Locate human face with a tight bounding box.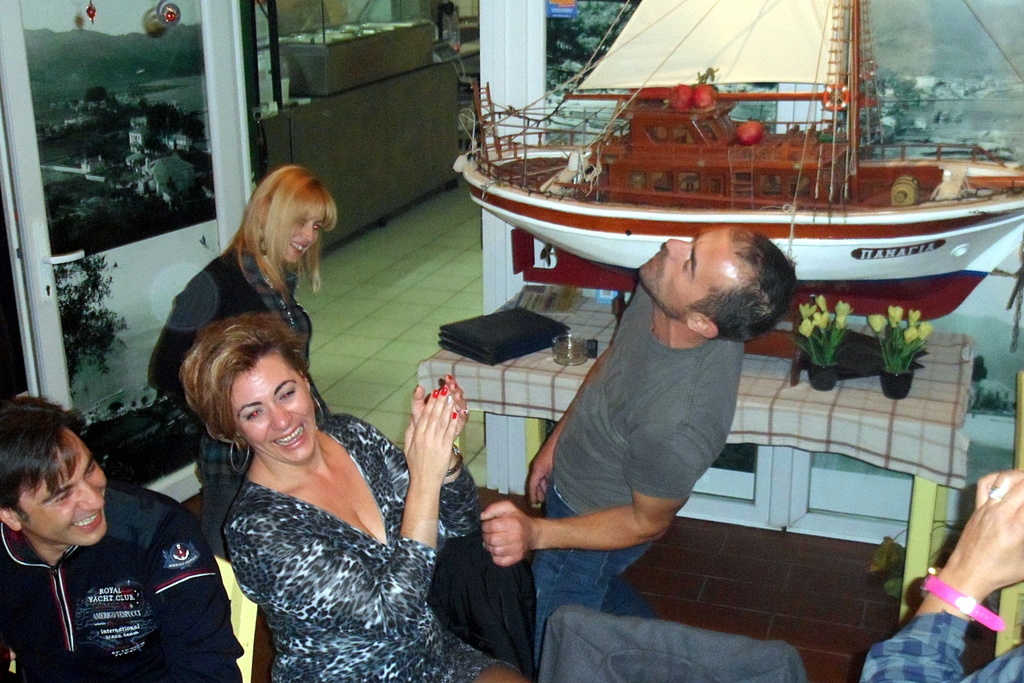
(left=291, top=221, right=323, bottom=264).
